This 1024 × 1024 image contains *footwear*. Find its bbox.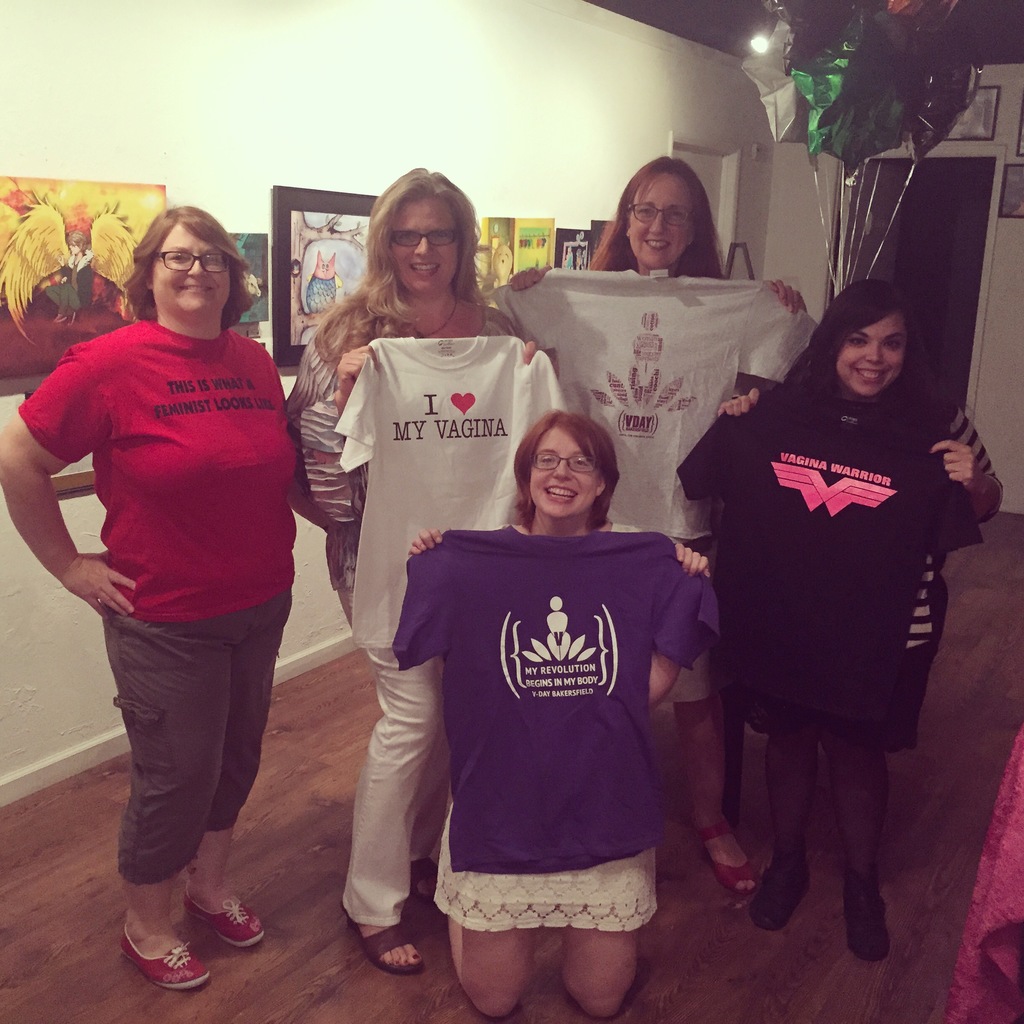
locate(844, 879, 884, 961).
